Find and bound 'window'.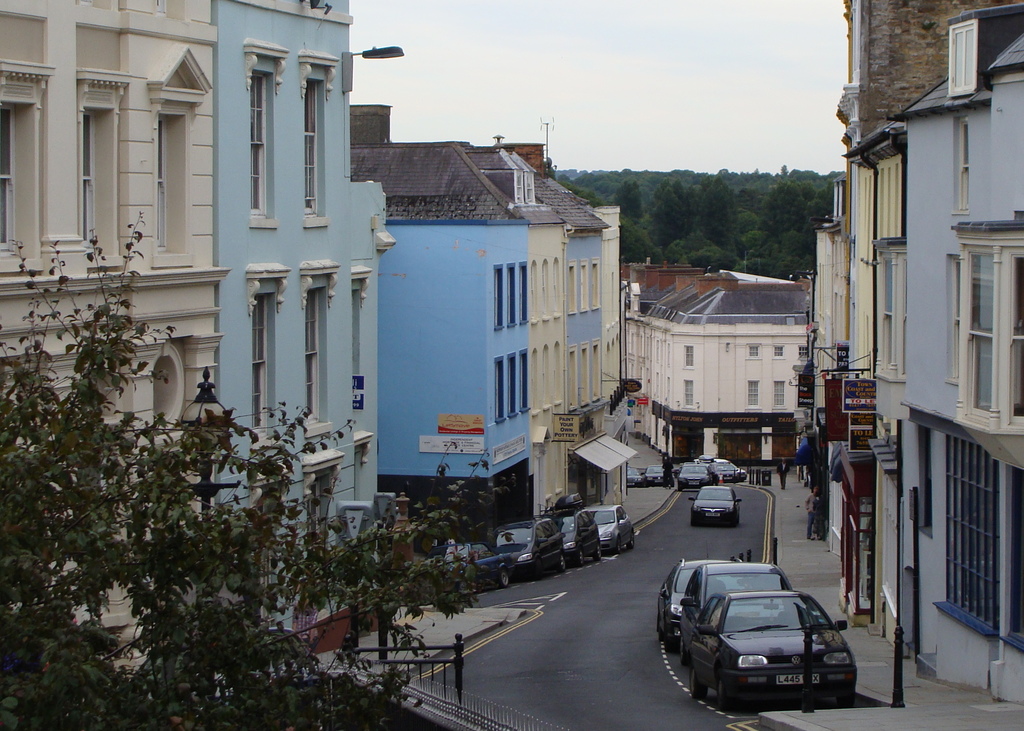
Bound: BBox(700, 600, 728, 624).
